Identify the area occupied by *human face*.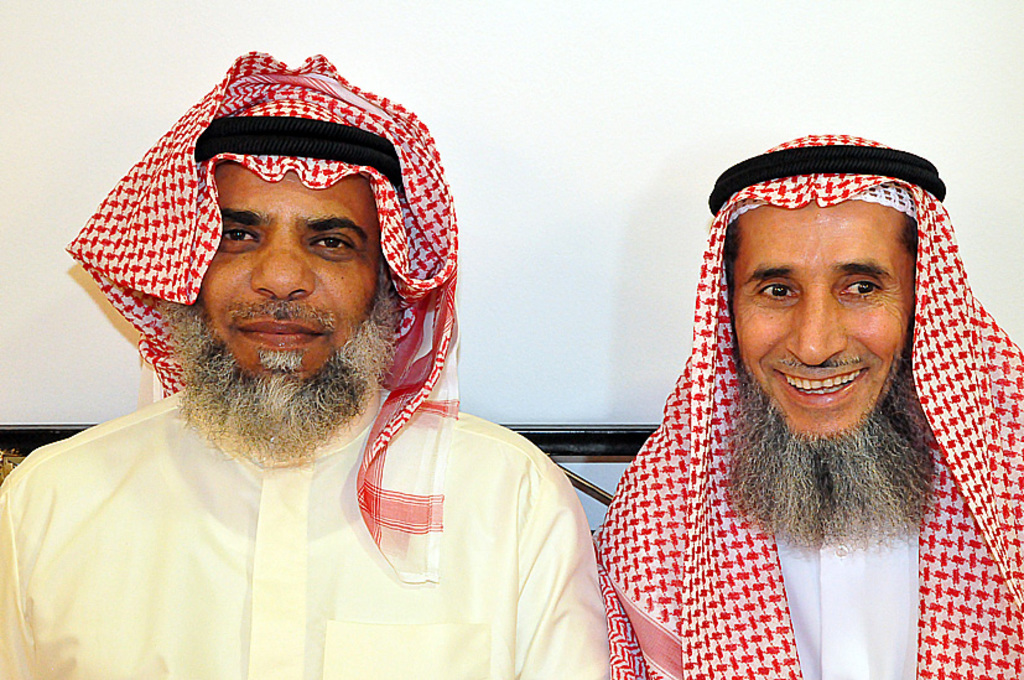
Area: region(203, 162, 380, 393).
